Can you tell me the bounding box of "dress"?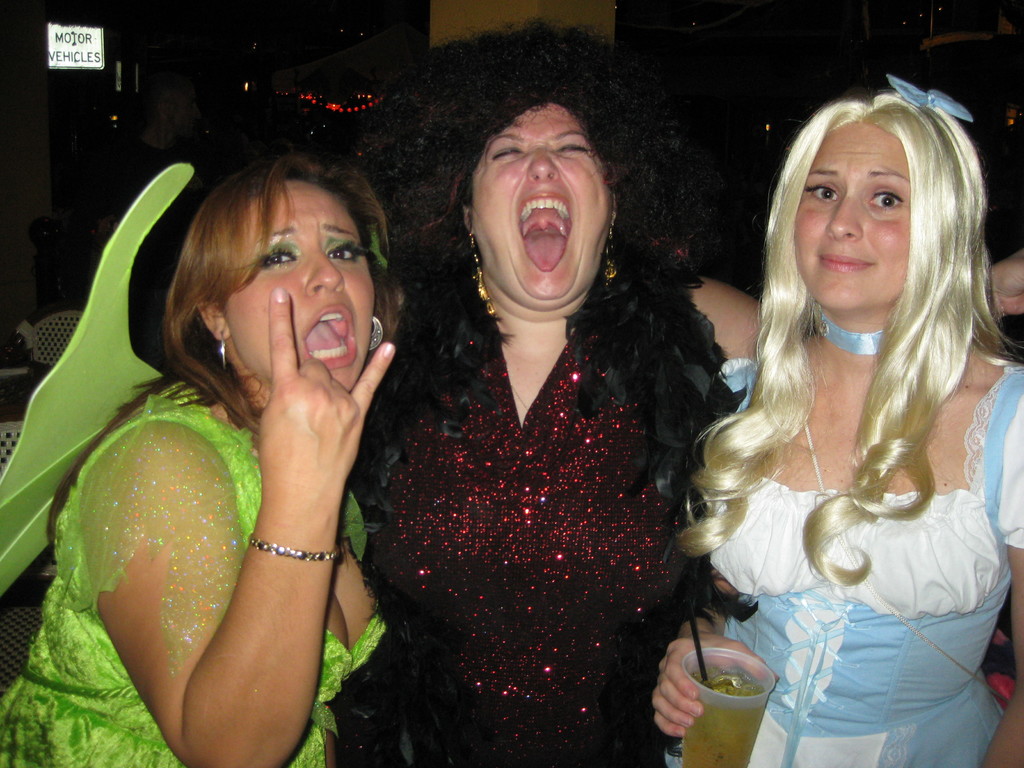
bbox=[367, 236, 709, 736].
